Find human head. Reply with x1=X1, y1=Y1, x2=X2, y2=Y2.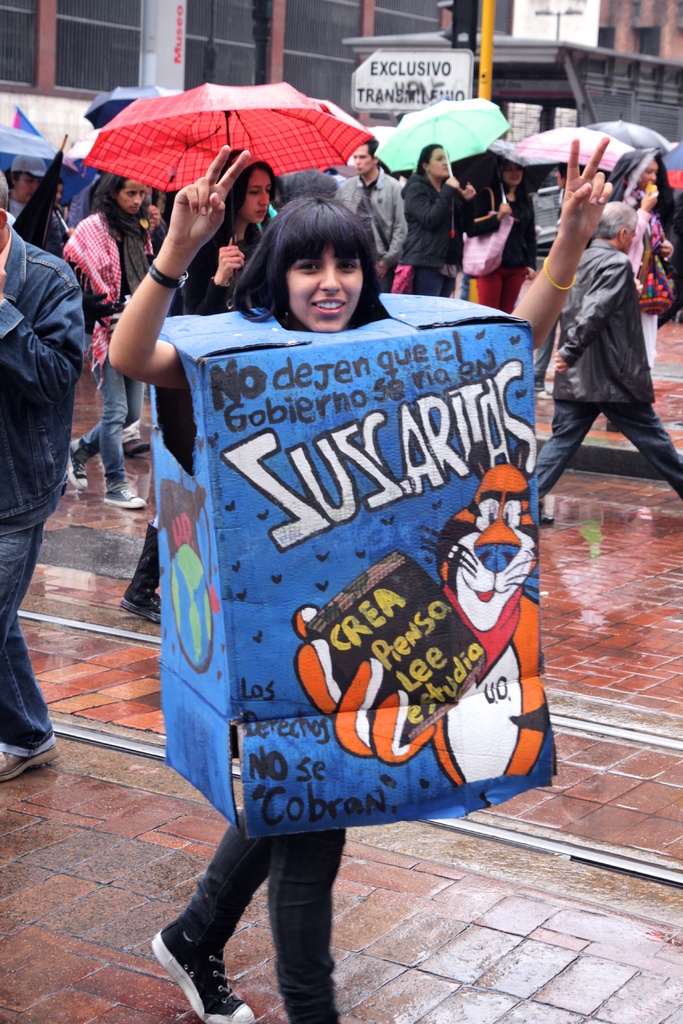
x1=598, y1=204, x2=647, y2=252.
